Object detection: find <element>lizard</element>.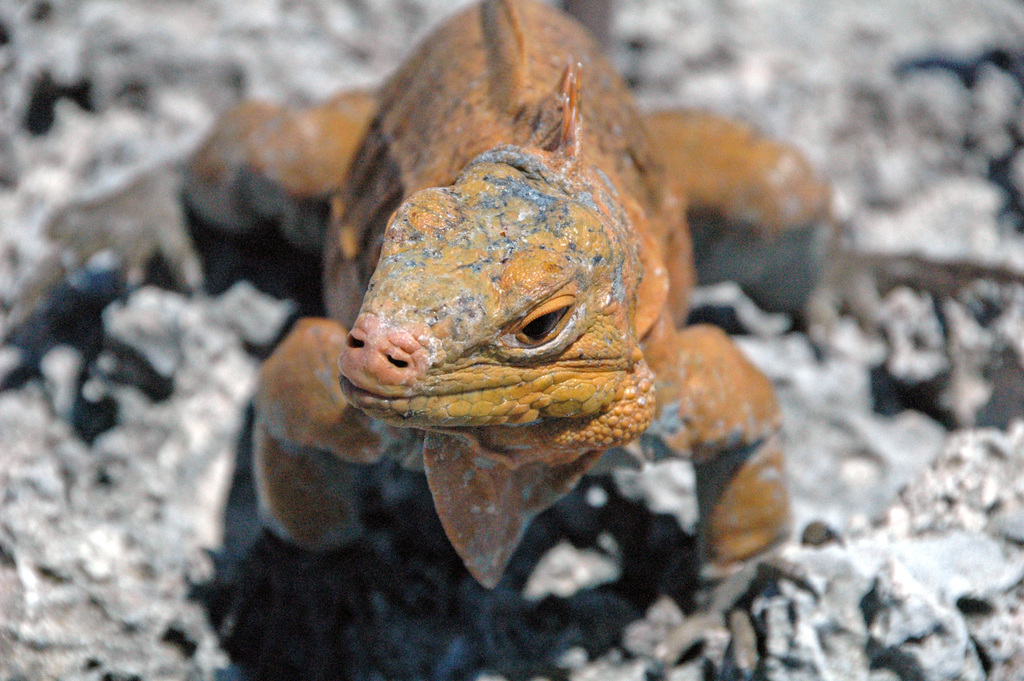
206 95 845 666.
